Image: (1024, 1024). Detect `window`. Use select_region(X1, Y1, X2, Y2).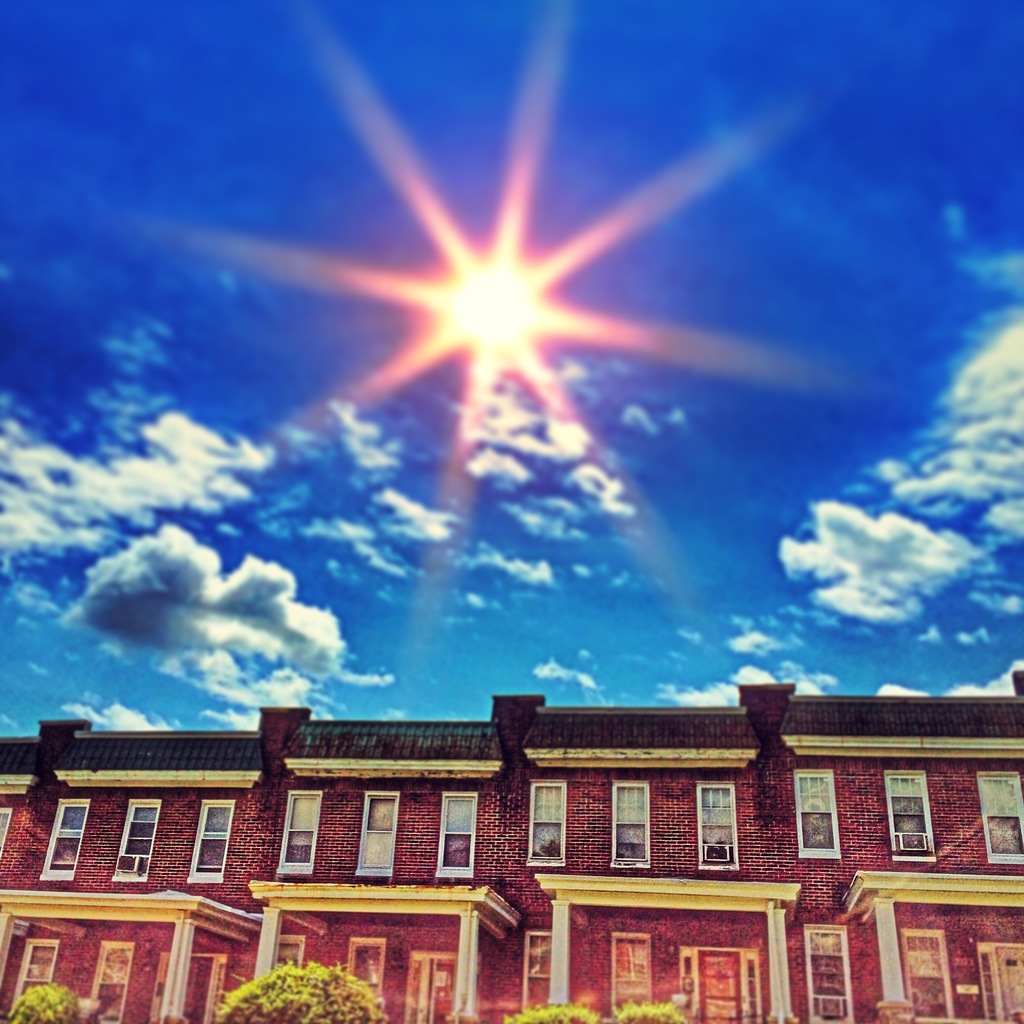
select_region(187, 801, 232, 876).
